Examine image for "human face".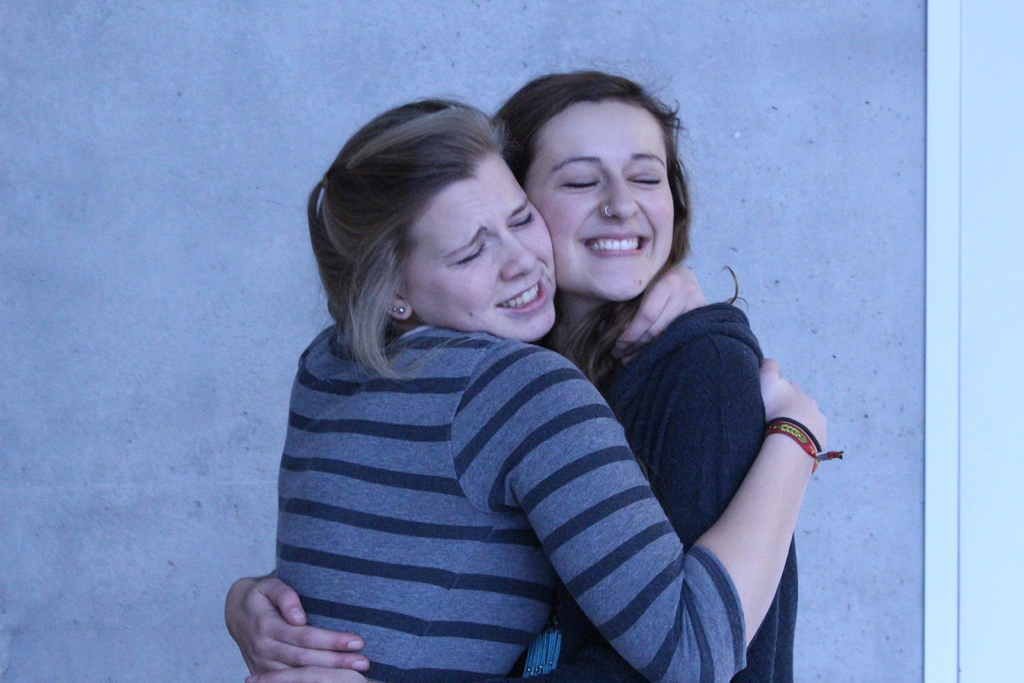
Examination result: (401,152,556,338).
